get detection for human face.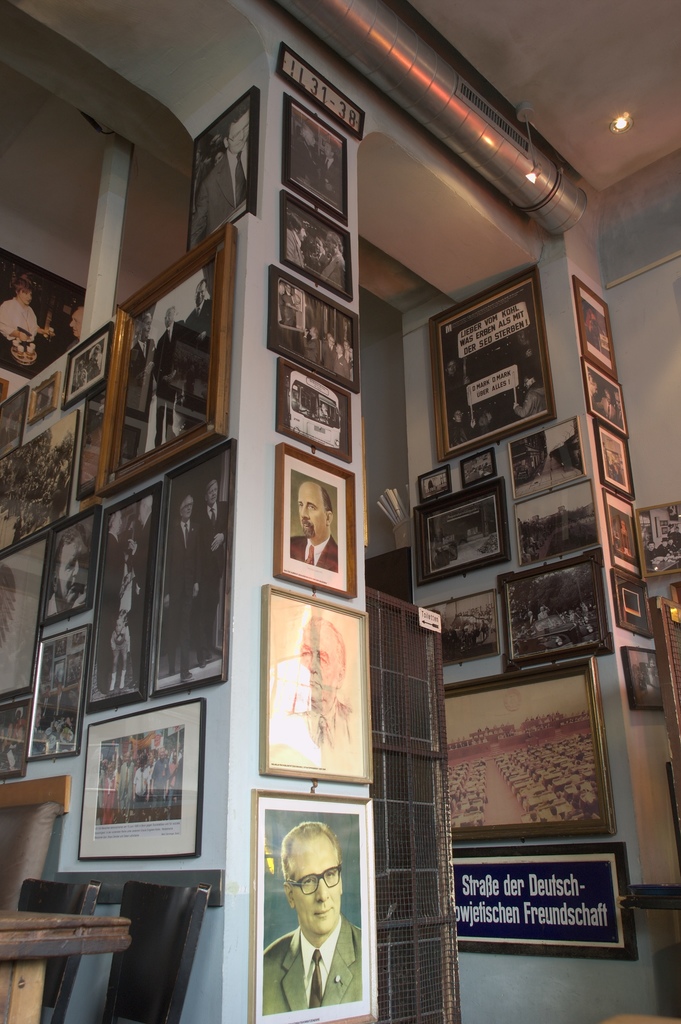
Detection: (x1=299, y1=615, x2=346, y2=712).
